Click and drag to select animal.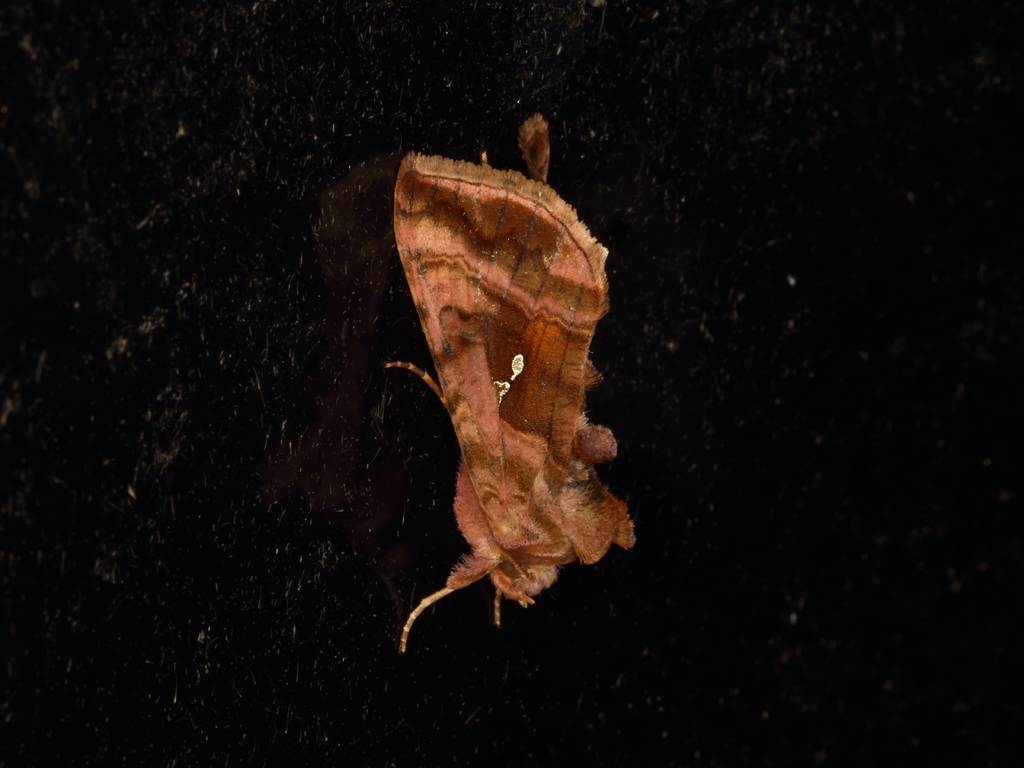
Selection: (left=400, top=113, right=636, bottom=651).
